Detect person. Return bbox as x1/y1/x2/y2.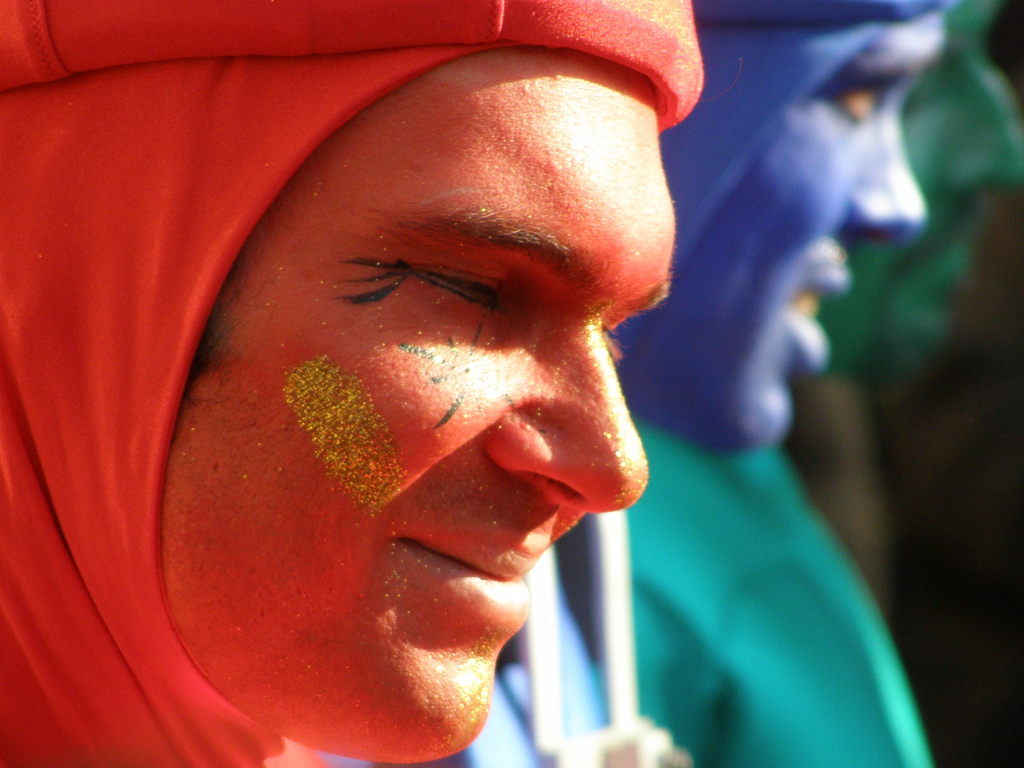
630/1/1023/766.
